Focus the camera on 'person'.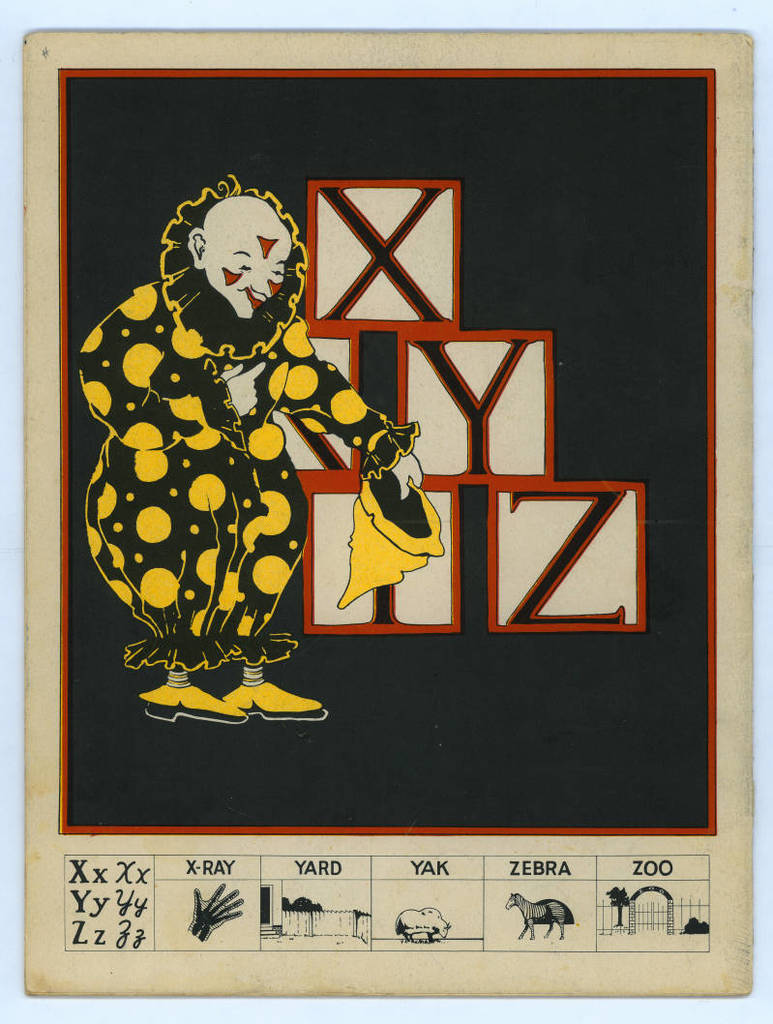
Focus region: 74, 187, 415, 725.
